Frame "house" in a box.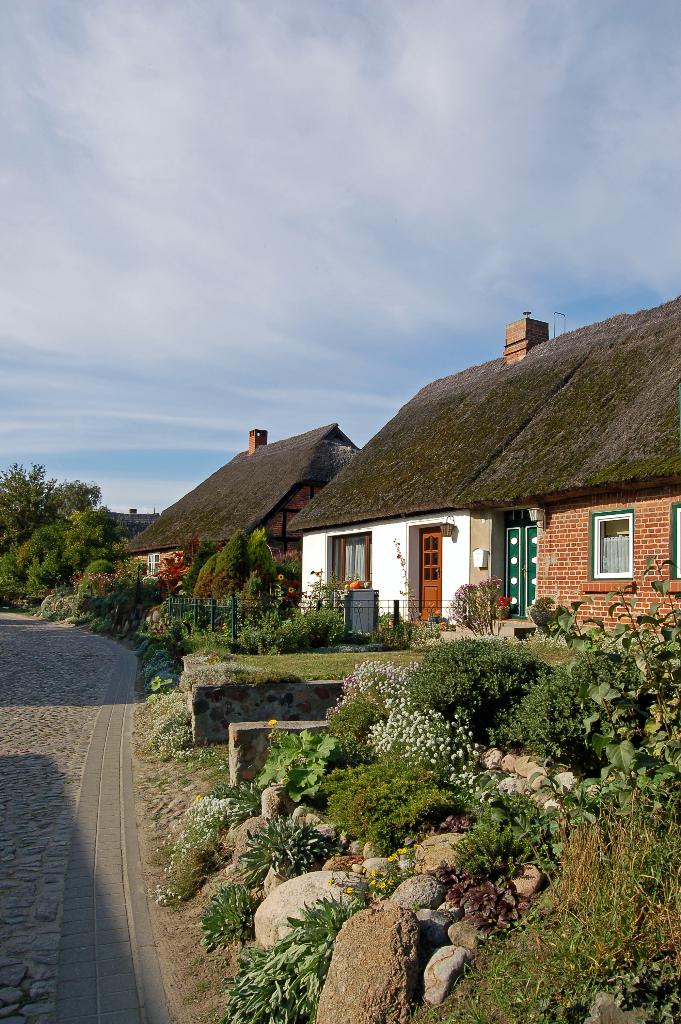
{"x1": 245, "y1": 340, "x2": 649, "y2": 654}.
